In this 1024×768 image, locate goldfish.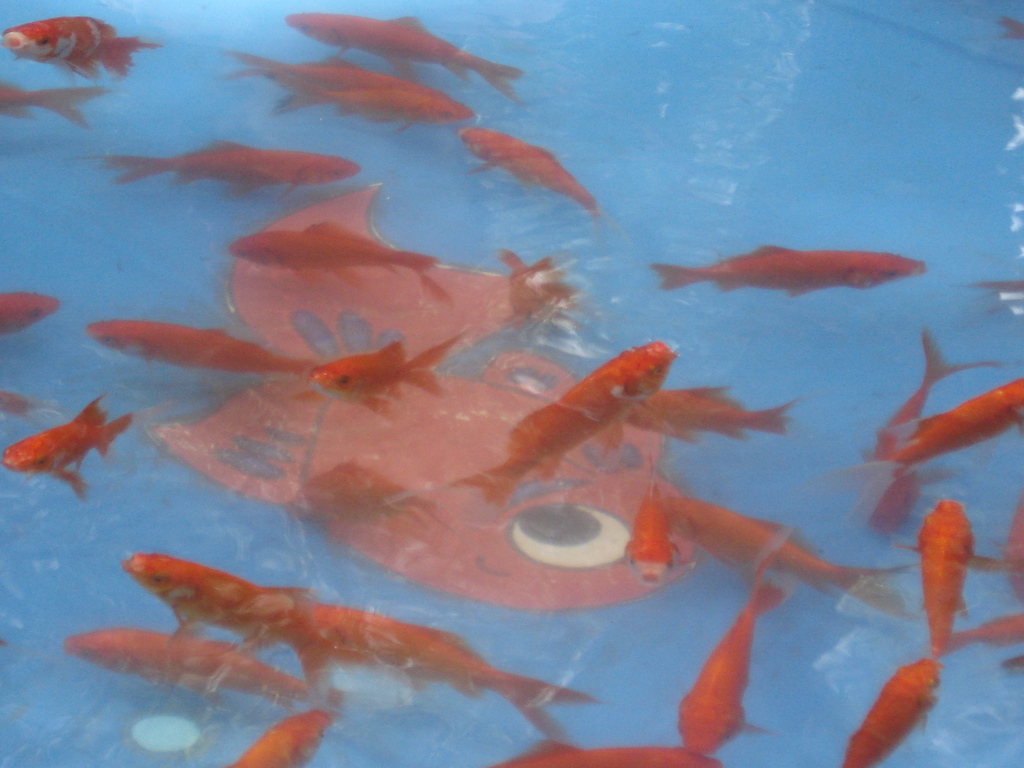
Bounding box: (x1=497, y1=746, x2=724, y2=767).
